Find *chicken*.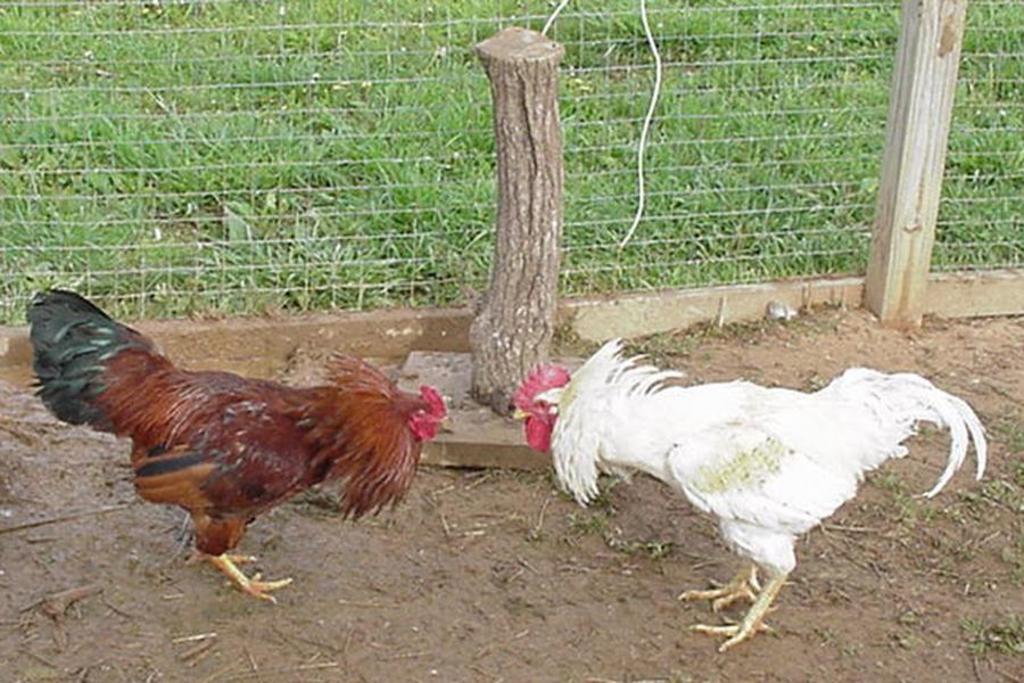
{"left": 32, "top": 285, "right": 453, "bottom": 596}.
